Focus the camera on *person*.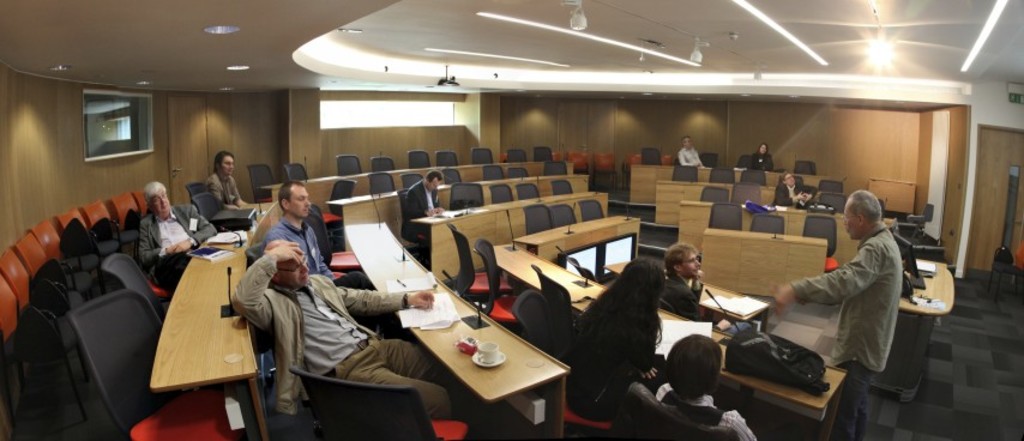
Focus region: 138, 180, 219, 284.
